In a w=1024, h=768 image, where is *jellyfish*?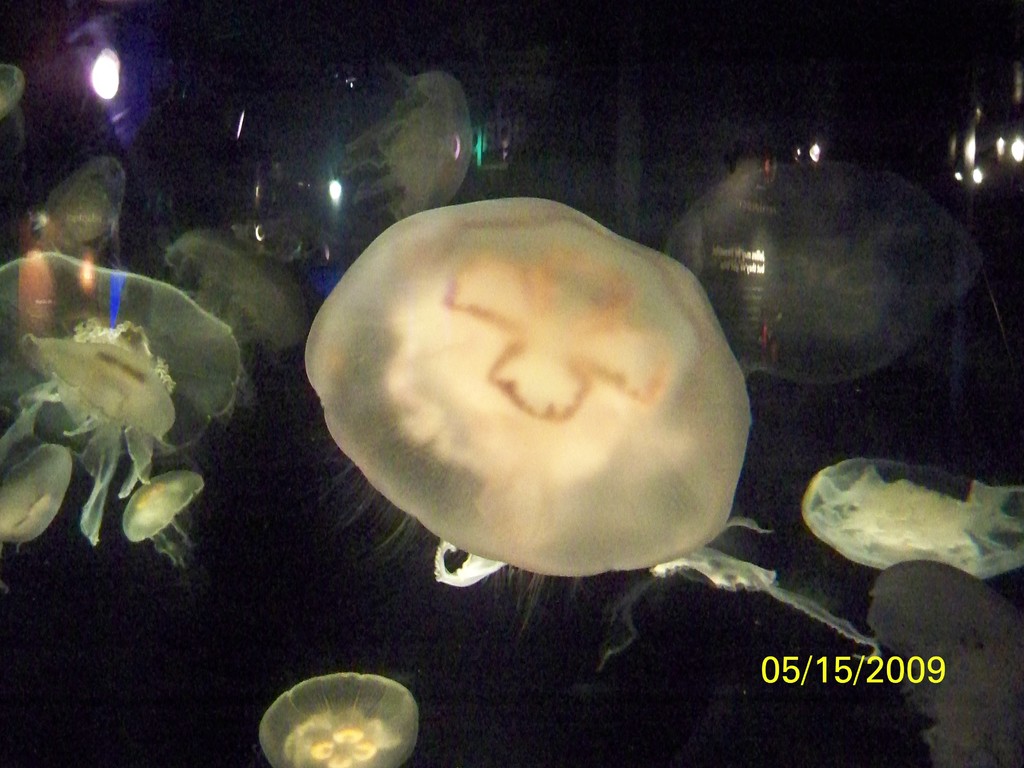
locate(297, 193, 769, 656).
